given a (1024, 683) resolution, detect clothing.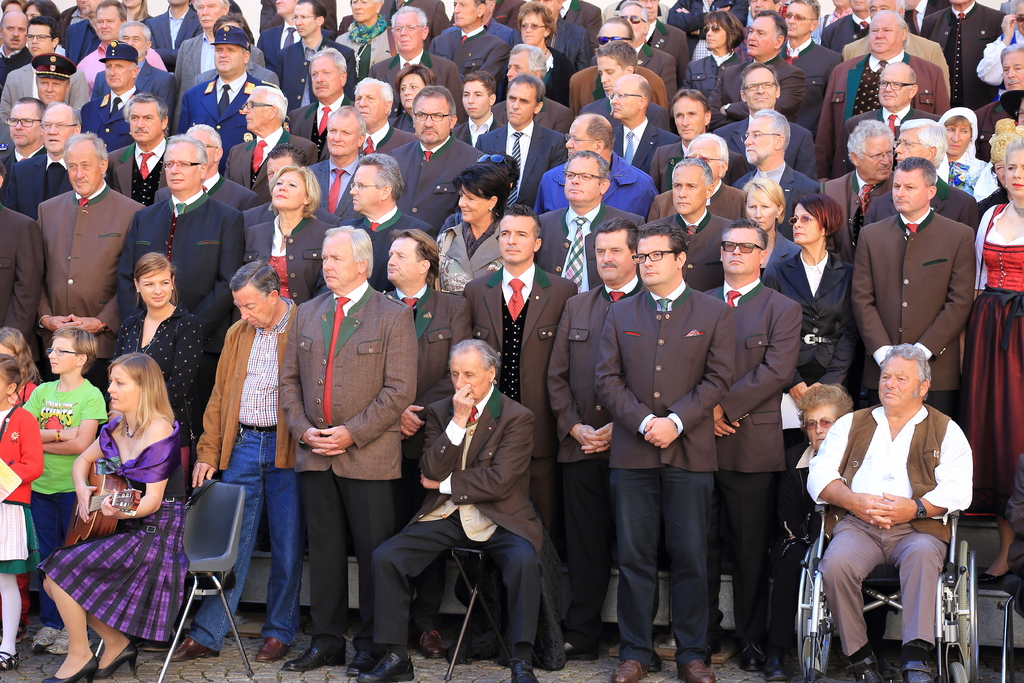
bbox=[545, 281, 642, 638].
